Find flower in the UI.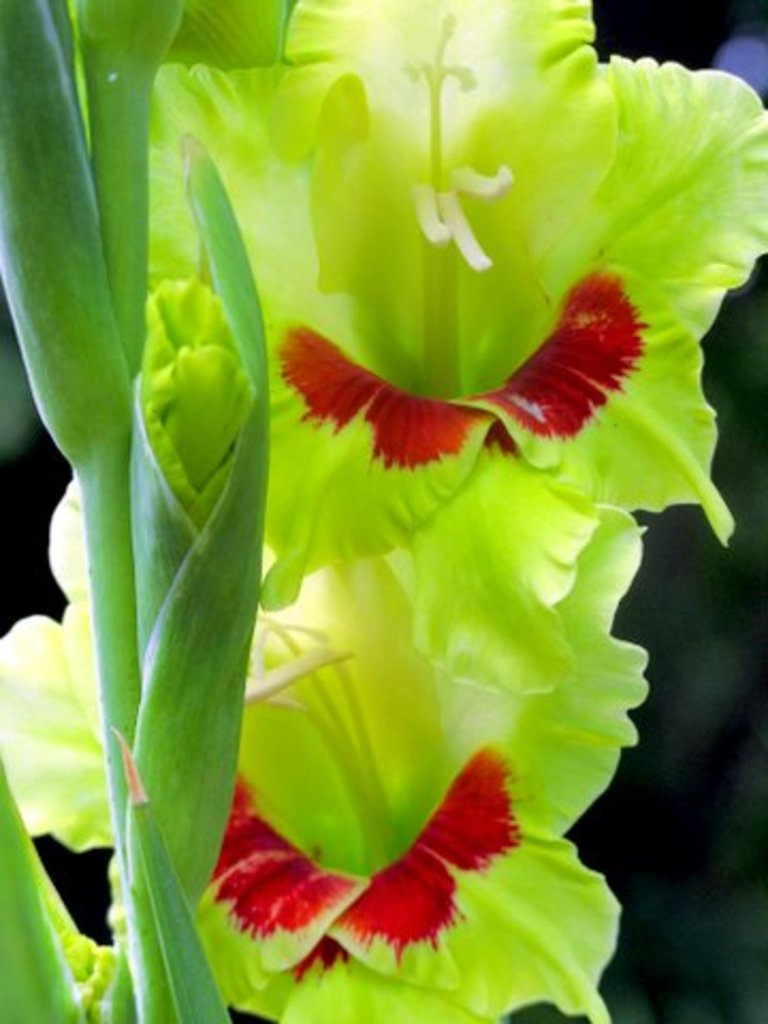
UI element at <bbox>0, 486, 644, 1022</bbox>.
